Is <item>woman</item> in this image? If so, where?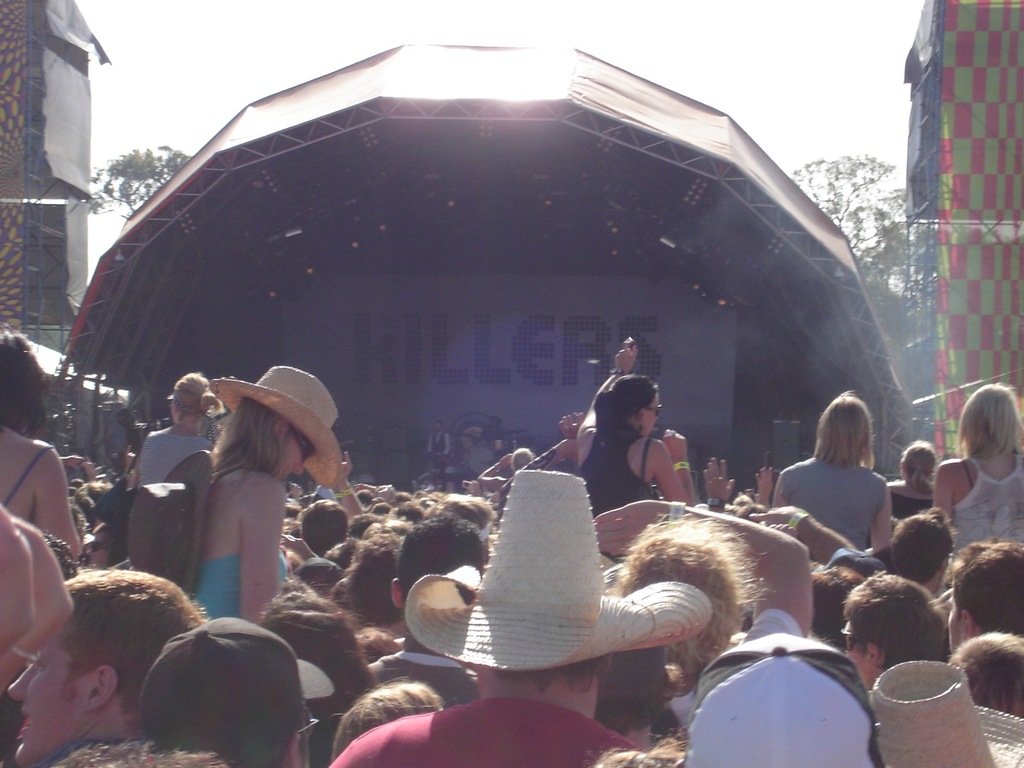
Yes, at 885 442 941 516.
